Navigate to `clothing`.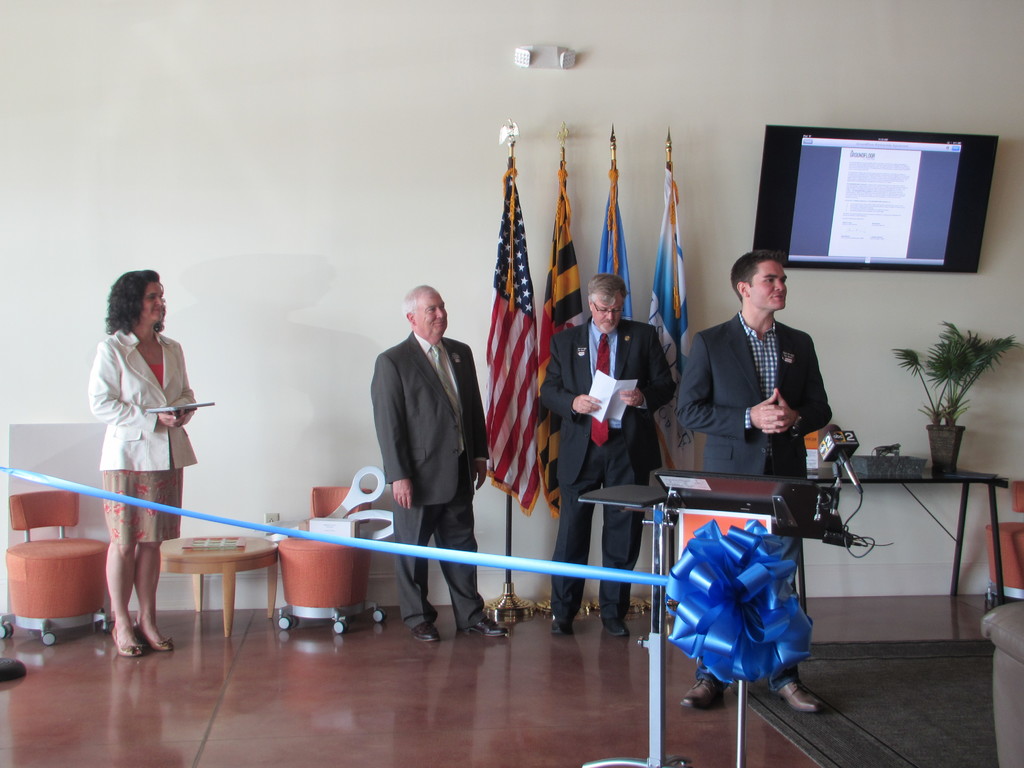
Navigation target: bbox=(676, 307, 835, 477).
